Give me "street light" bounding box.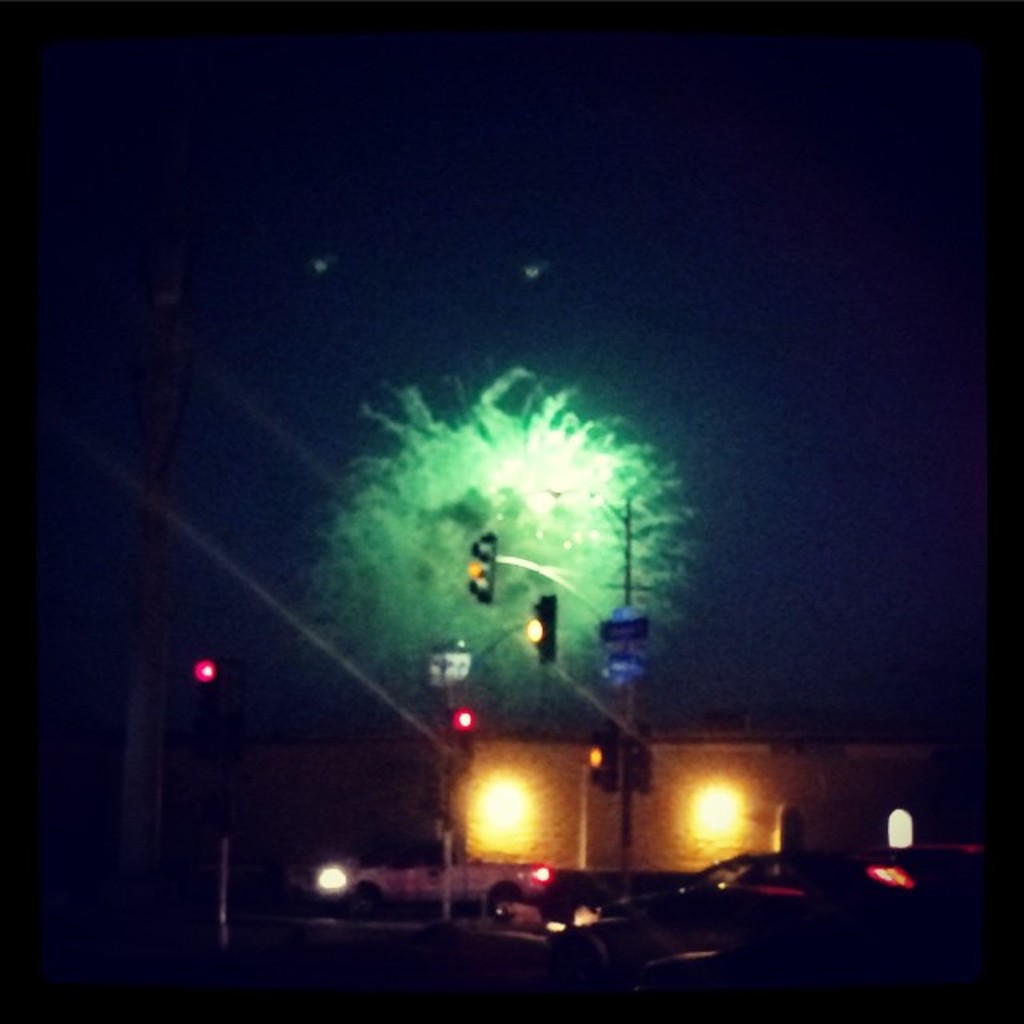
box(541, 486, 634, 875).
